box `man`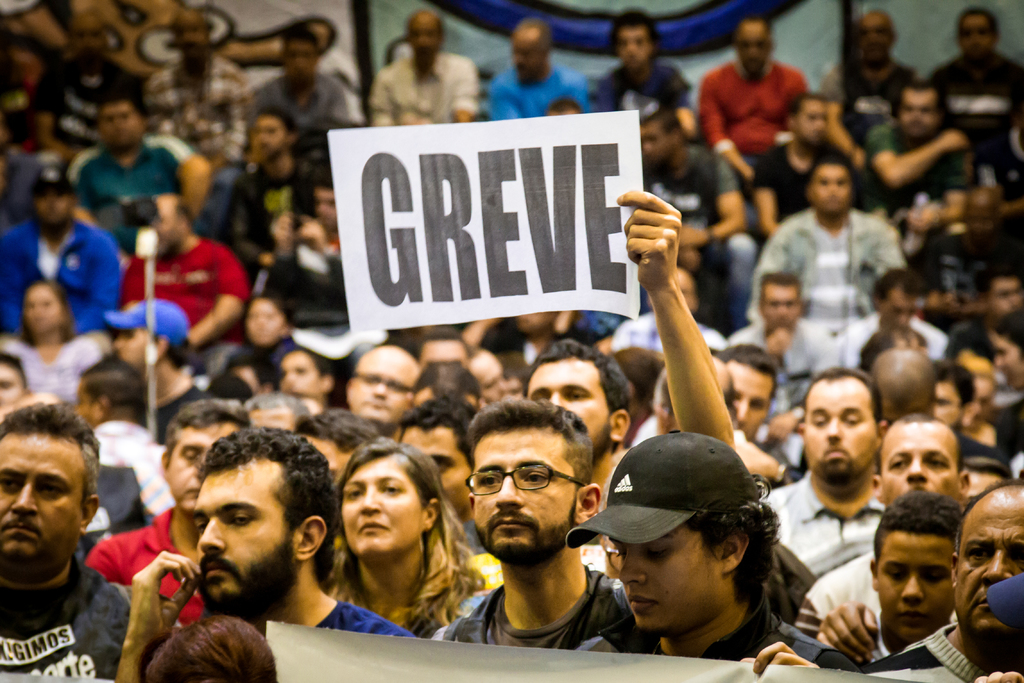
(495, 15, 596, 119)
